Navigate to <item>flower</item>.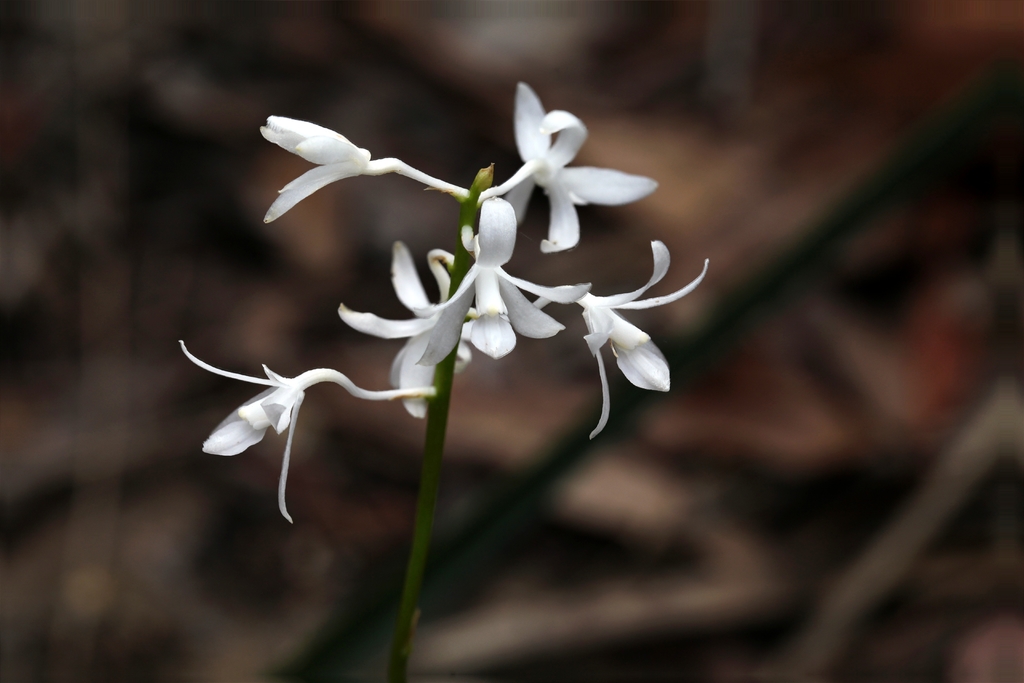
Navigation target: pyautogui.locateOnScreen(445, 197, 595, 363).
